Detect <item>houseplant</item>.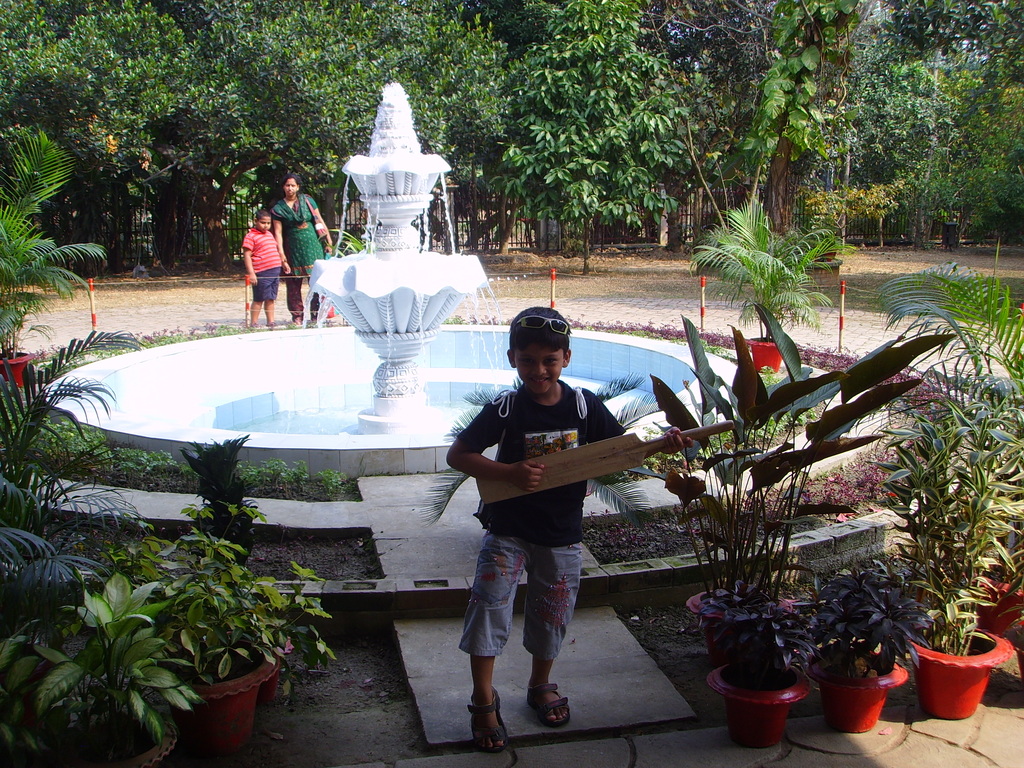
Detected at Rect(13, 572, 206, 767).
